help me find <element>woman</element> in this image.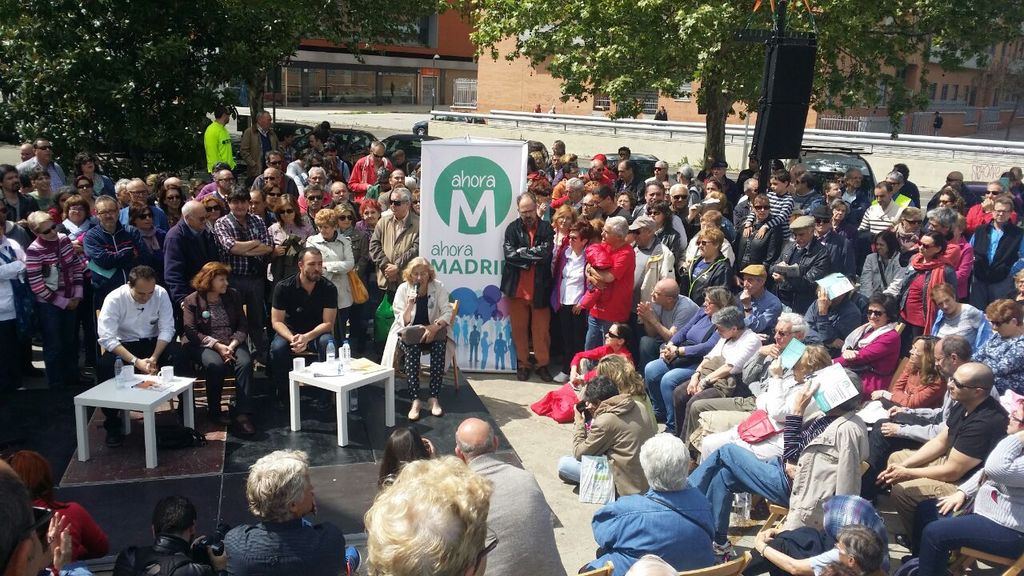
Found it: detection(267, 193, 322, 278).
